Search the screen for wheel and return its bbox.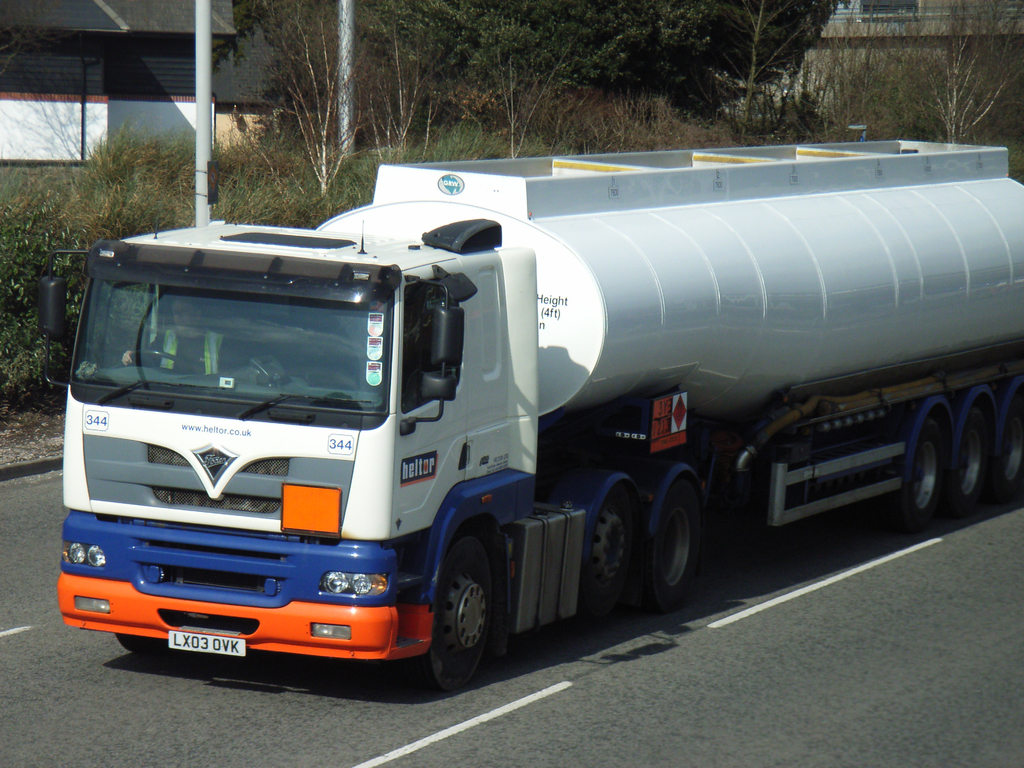
Found: select_region(888, 421, 944, 532).
